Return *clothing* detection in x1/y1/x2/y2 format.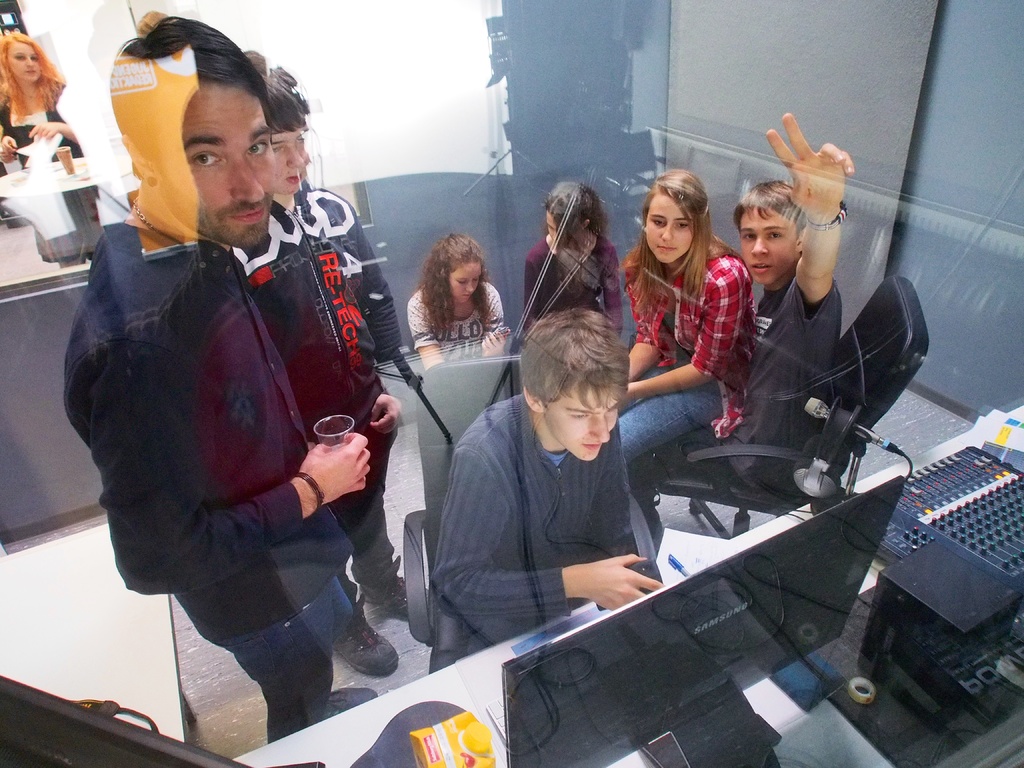
0/92/108/275.
